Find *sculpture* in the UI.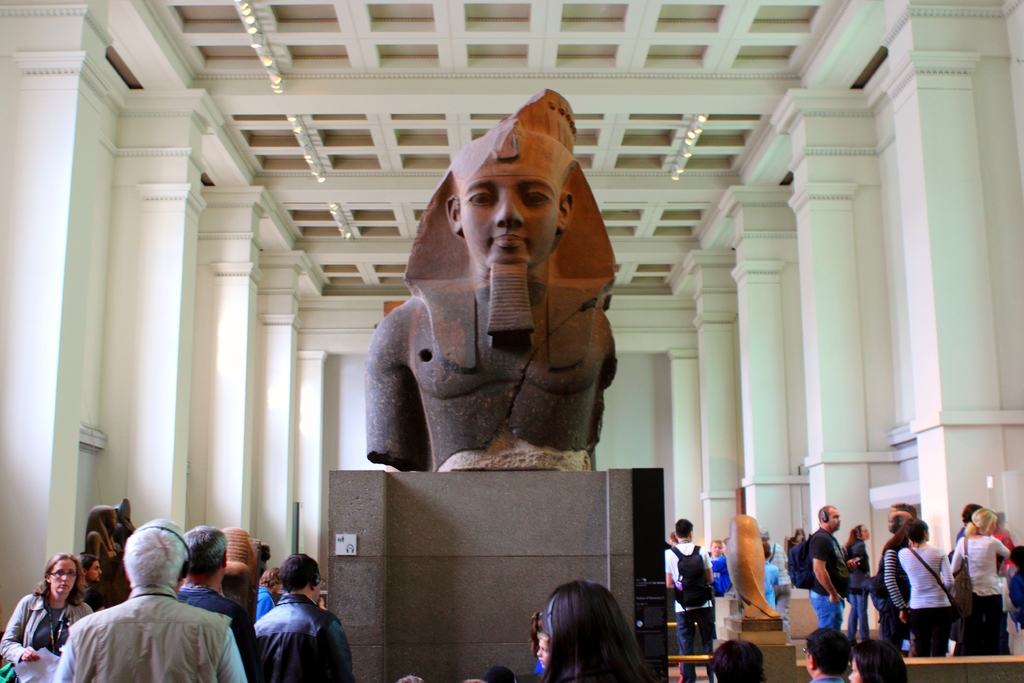
UI element at 84/502/136/598.
